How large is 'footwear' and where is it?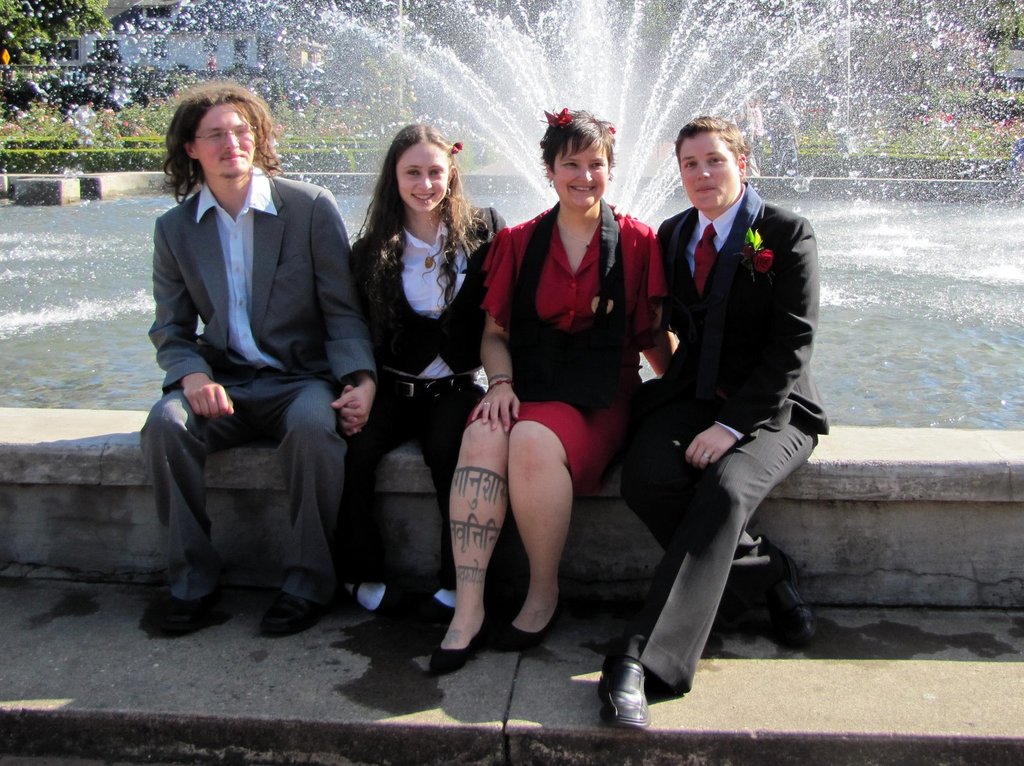
Bounding box: [left=495, top=594, right=570, bottom=653].
